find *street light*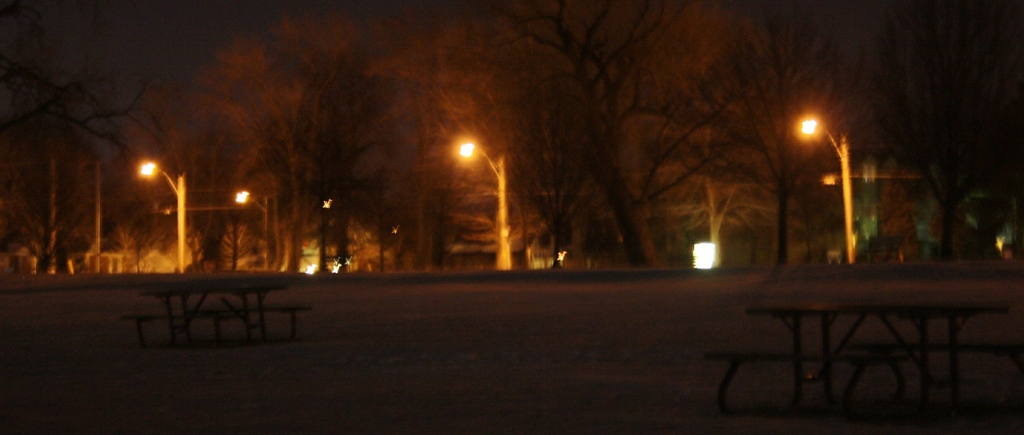
locate(138, 158, 195, 259)
